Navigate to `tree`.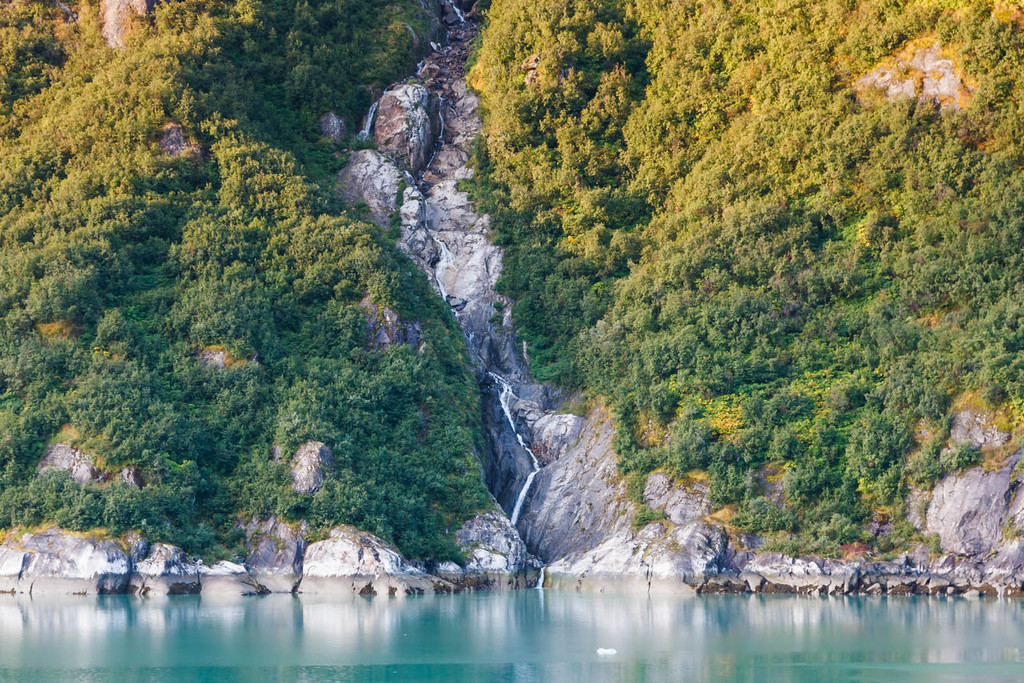
Navigation target: left=632, top=14, right=1023, bottom=577.
